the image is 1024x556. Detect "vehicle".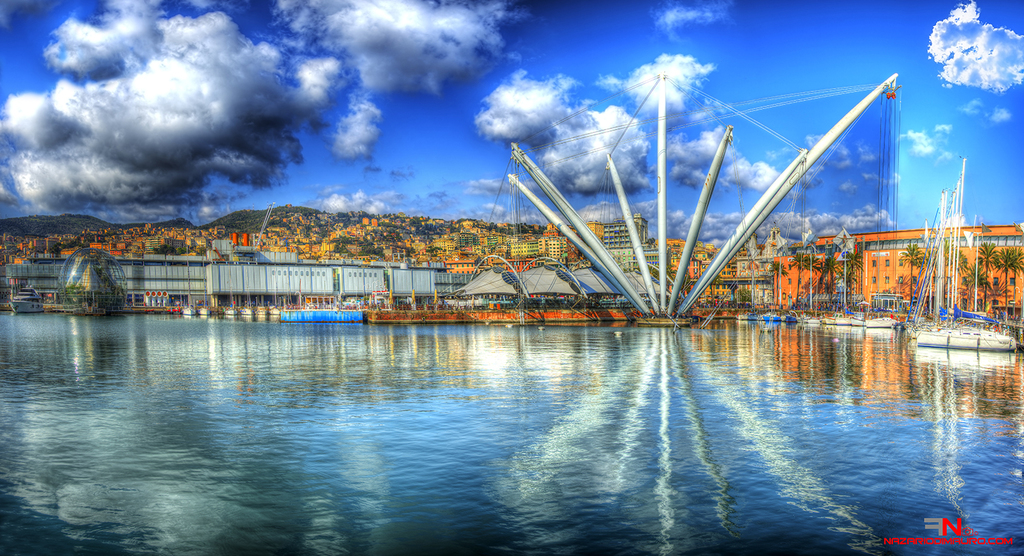
Detection: <region>8, 280, 43, 314</region>.
